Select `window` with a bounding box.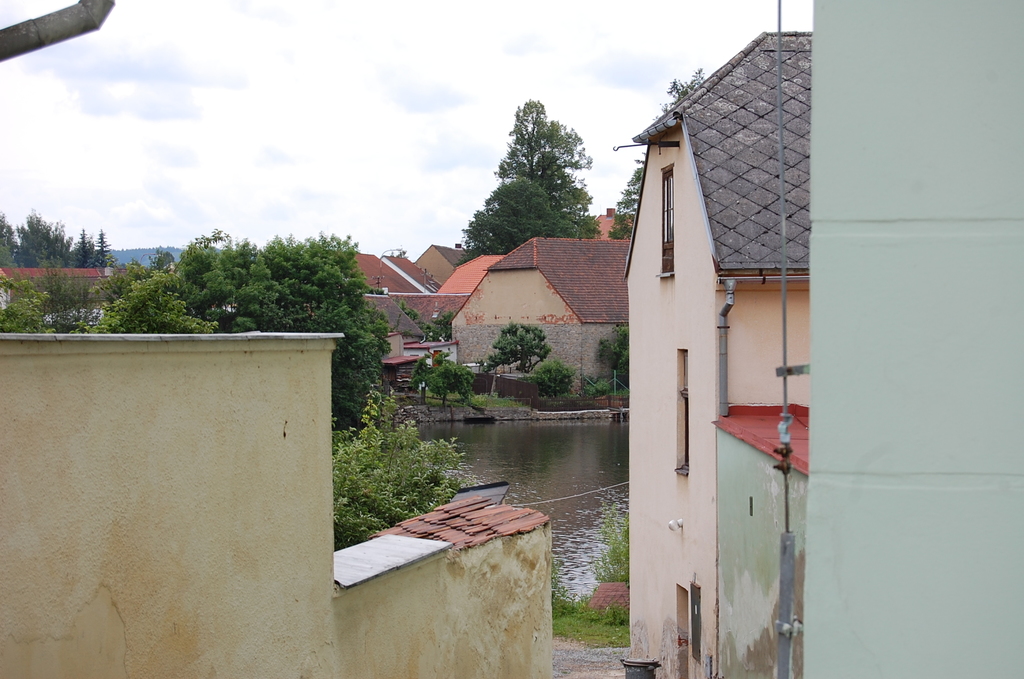
left=660, top=166, right=674, bottom=273.
